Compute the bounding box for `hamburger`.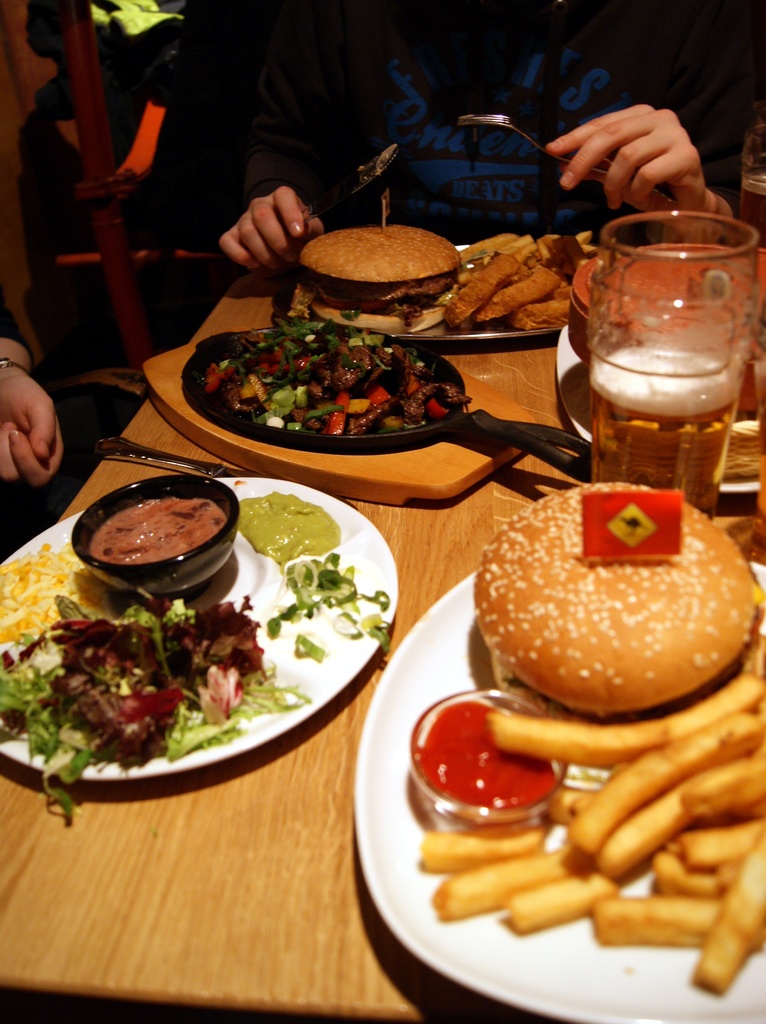
x1=474 y1=480 x2=758 y2=719.
